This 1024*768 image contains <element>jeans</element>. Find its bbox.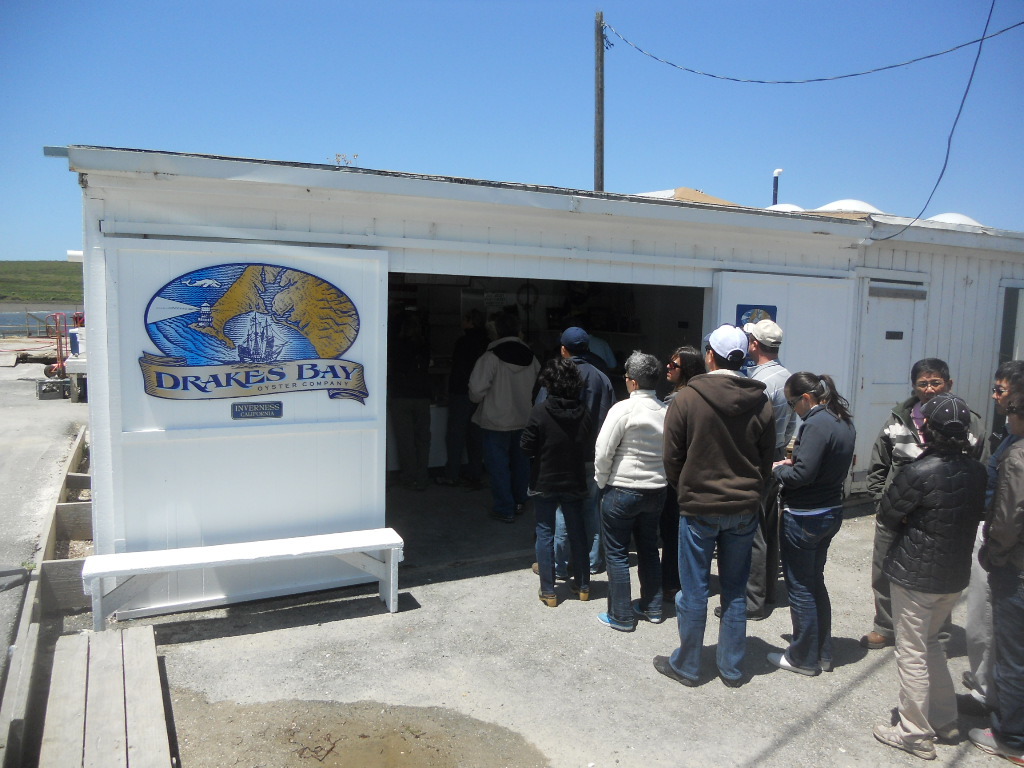
{"x1": 528, "y1": 487, "x2": 591, "y2": 602}.
